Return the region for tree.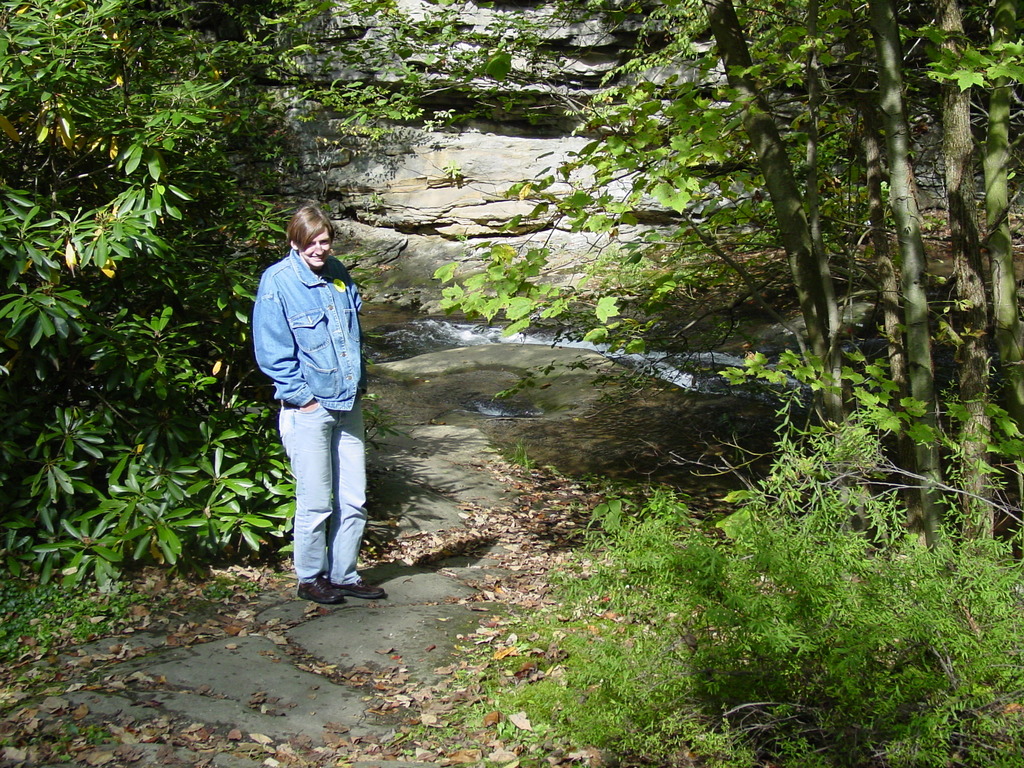
box=[980, 0, 1023, 564].
